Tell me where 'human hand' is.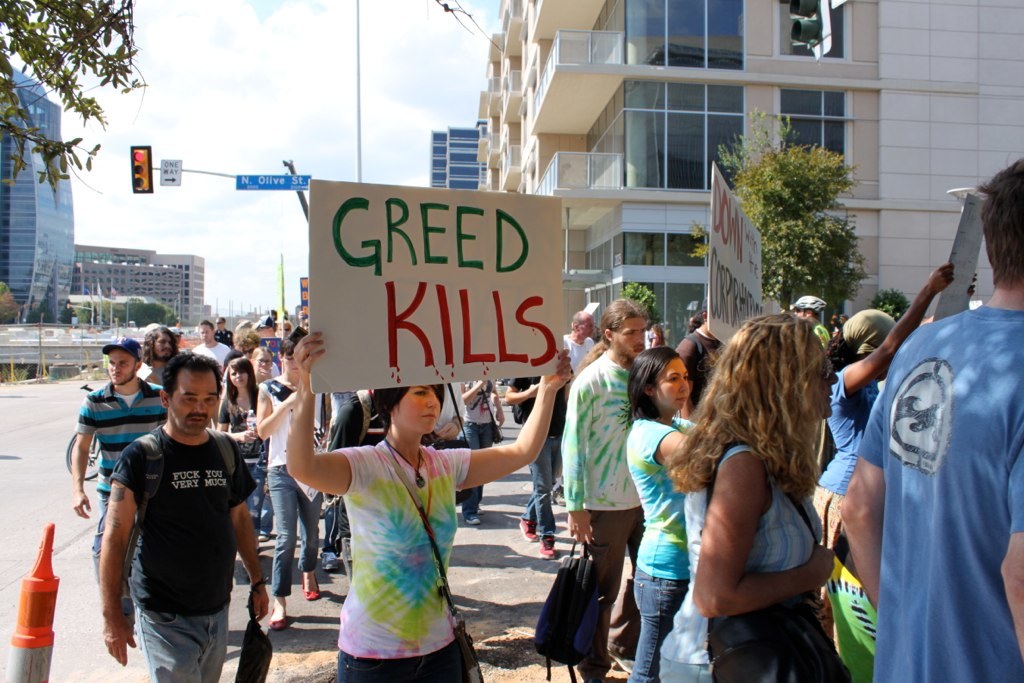
'human hand' is at region(525, 383, 539, 395).
